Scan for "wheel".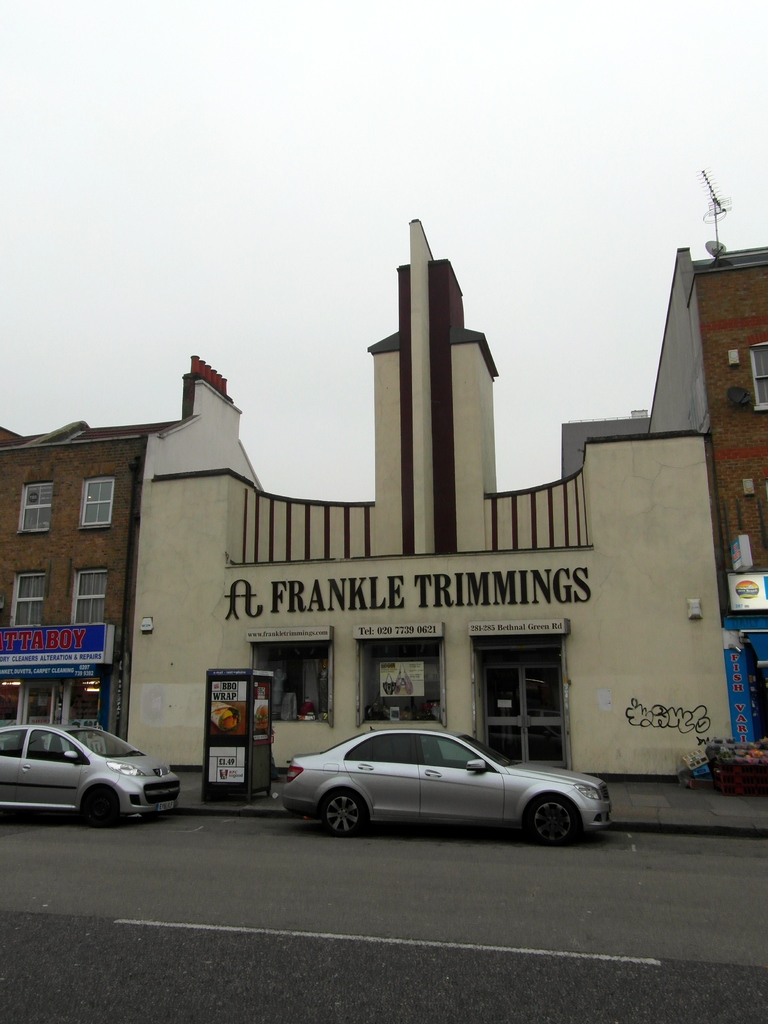
Scan result: bbox=(322, 788, 369, 836).
